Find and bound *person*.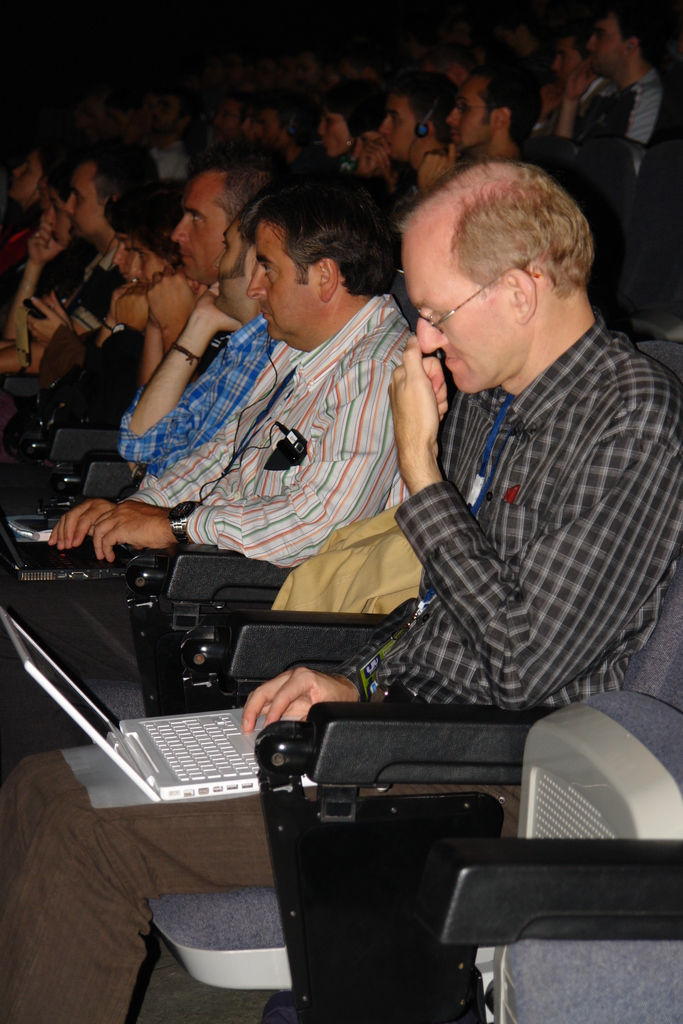
Bound: [x1=0, y1=179, x2=172, y2=436].
